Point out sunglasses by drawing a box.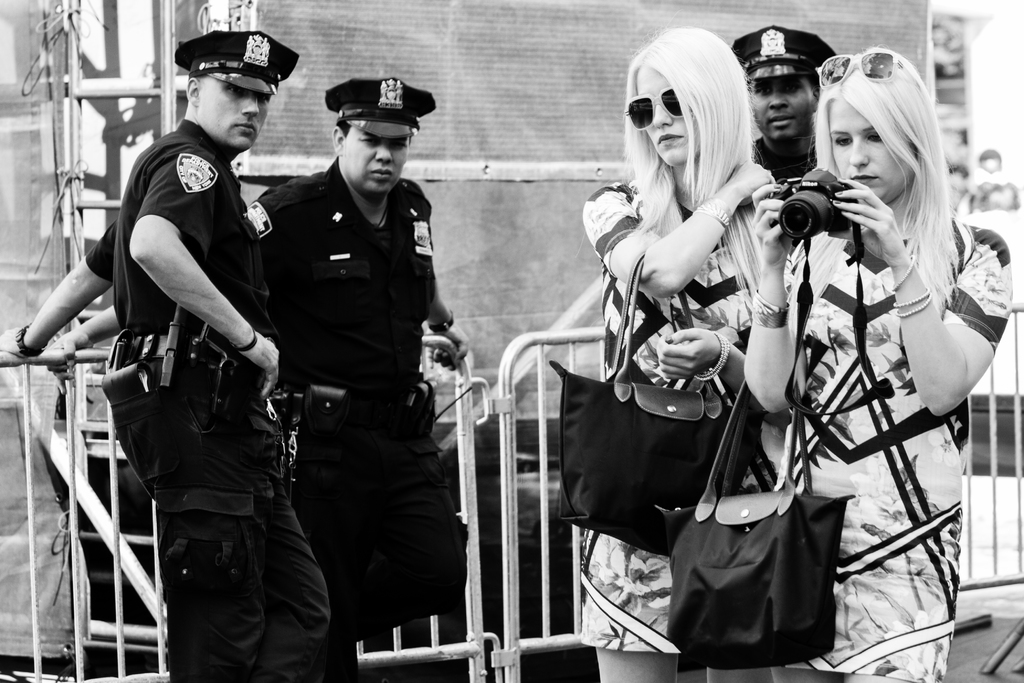
box(819, 53, 904, 83).
